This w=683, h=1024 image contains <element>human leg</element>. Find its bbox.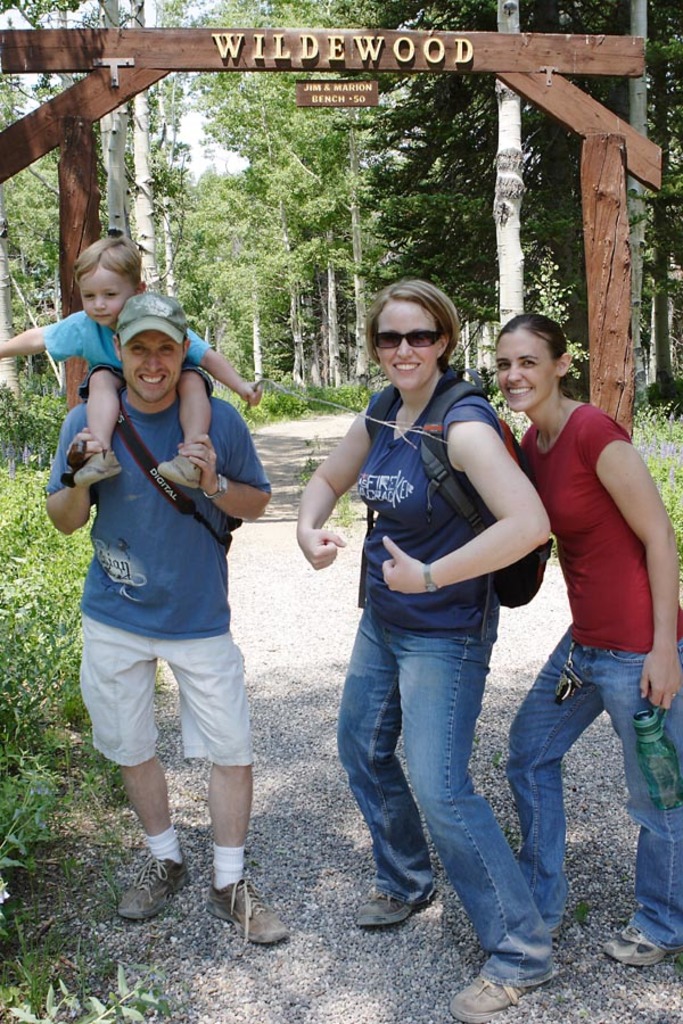
[x1=336, y1=609, x2=436, y2=922].
